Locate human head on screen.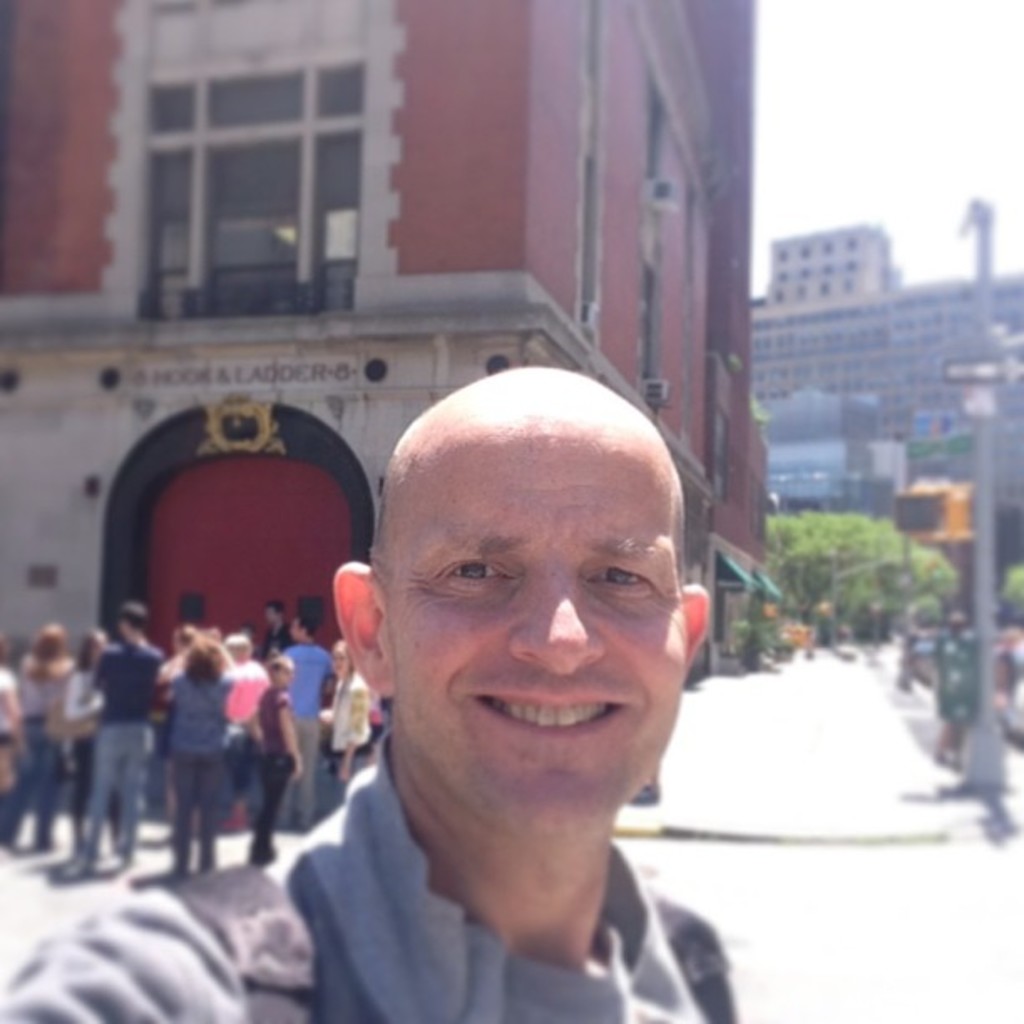
On screen at Rect(223, 634, 246, 653).
